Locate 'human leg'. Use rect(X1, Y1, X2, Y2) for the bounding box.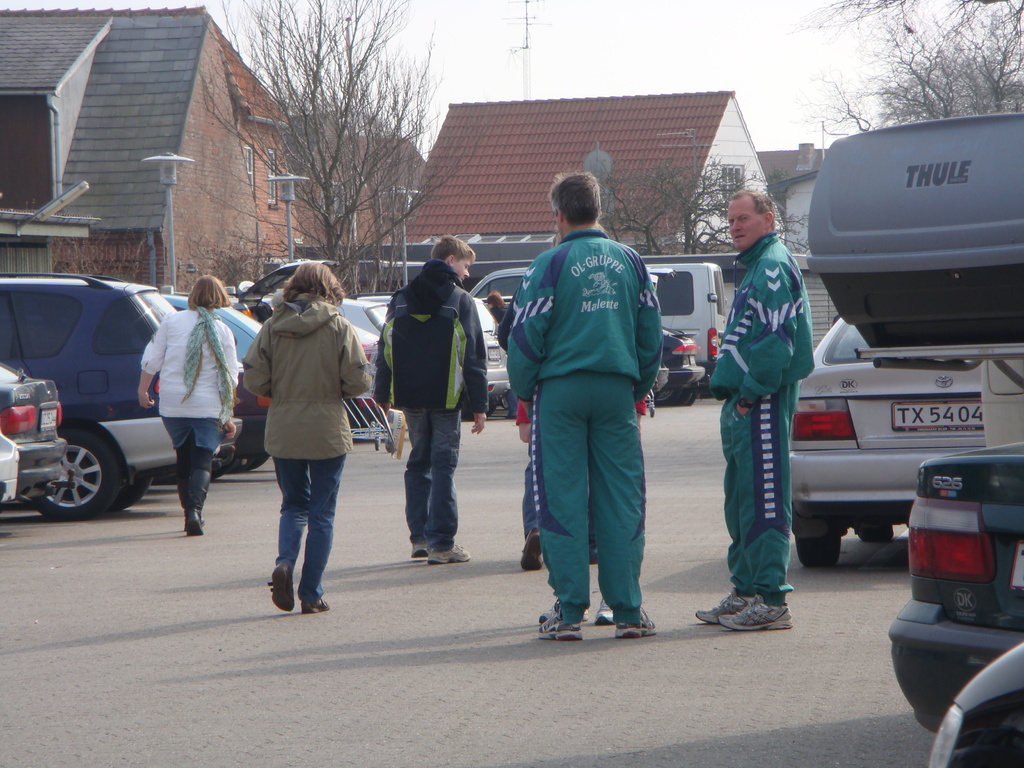
rect(303, 445, 348, 606).
